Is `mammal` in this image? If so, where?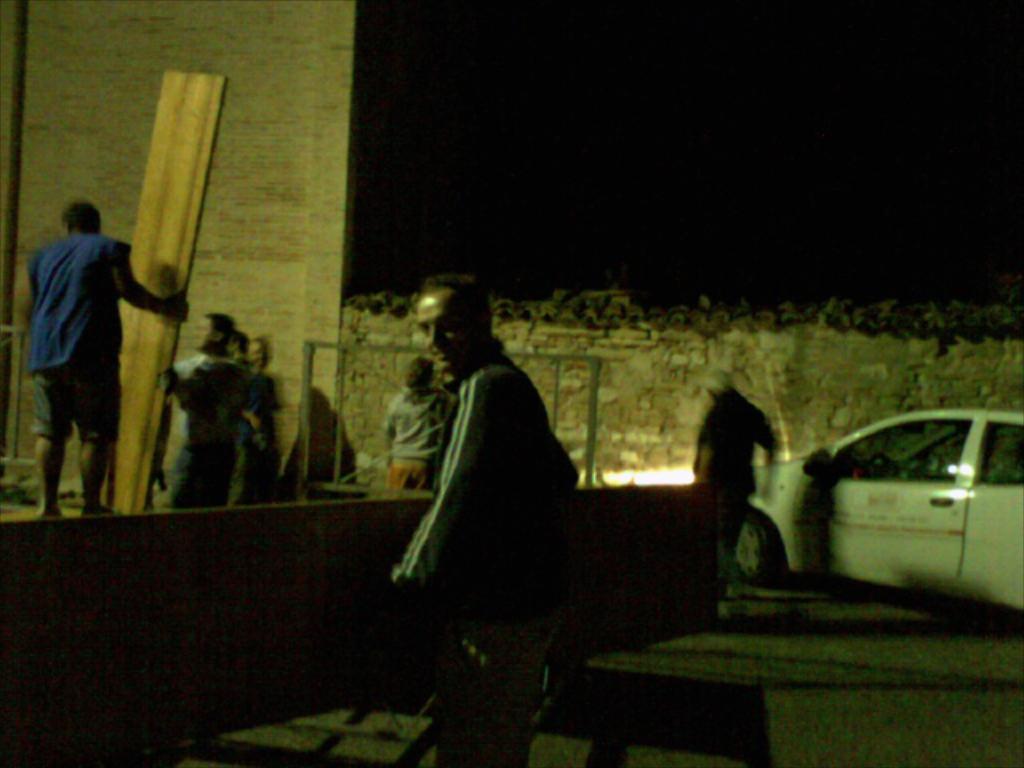
Yes, at (238, 331, 278, 493).
